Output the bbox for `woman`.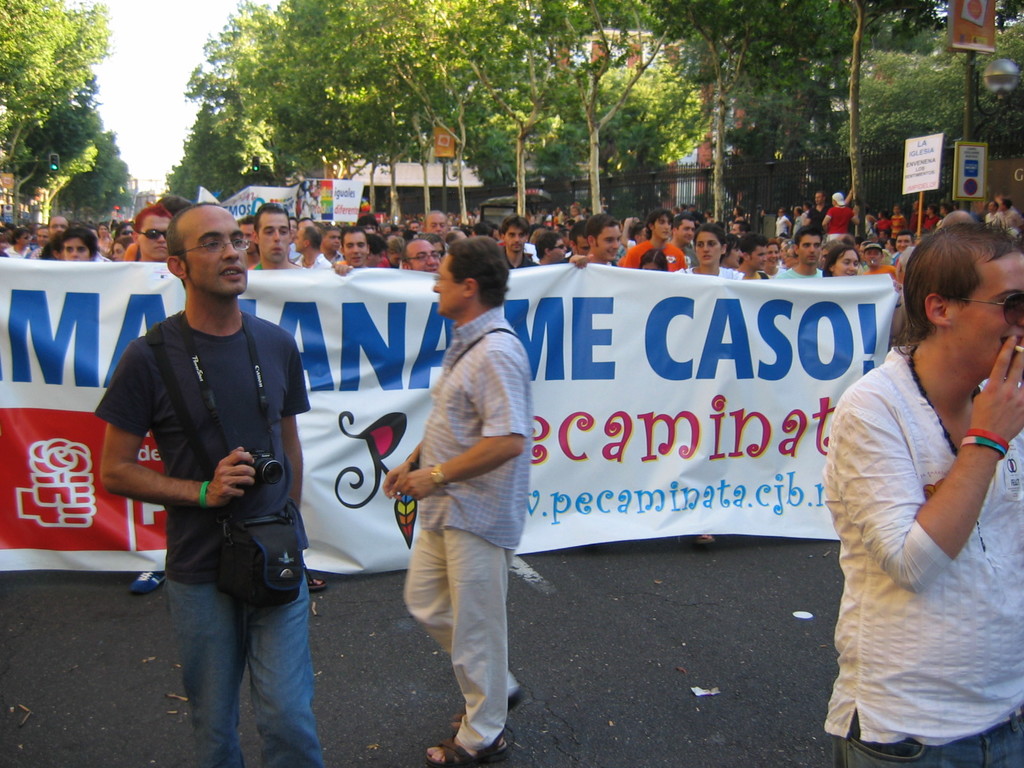
(763,239,785,280).
